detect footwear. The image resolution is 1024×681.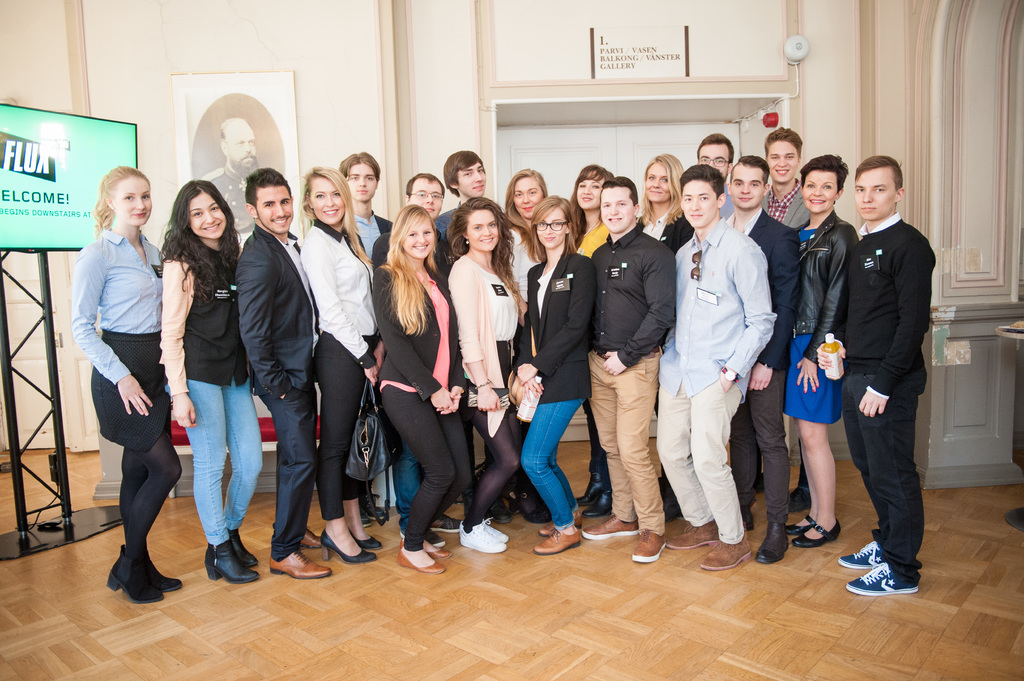
crop(798, 520, 837, 549).
